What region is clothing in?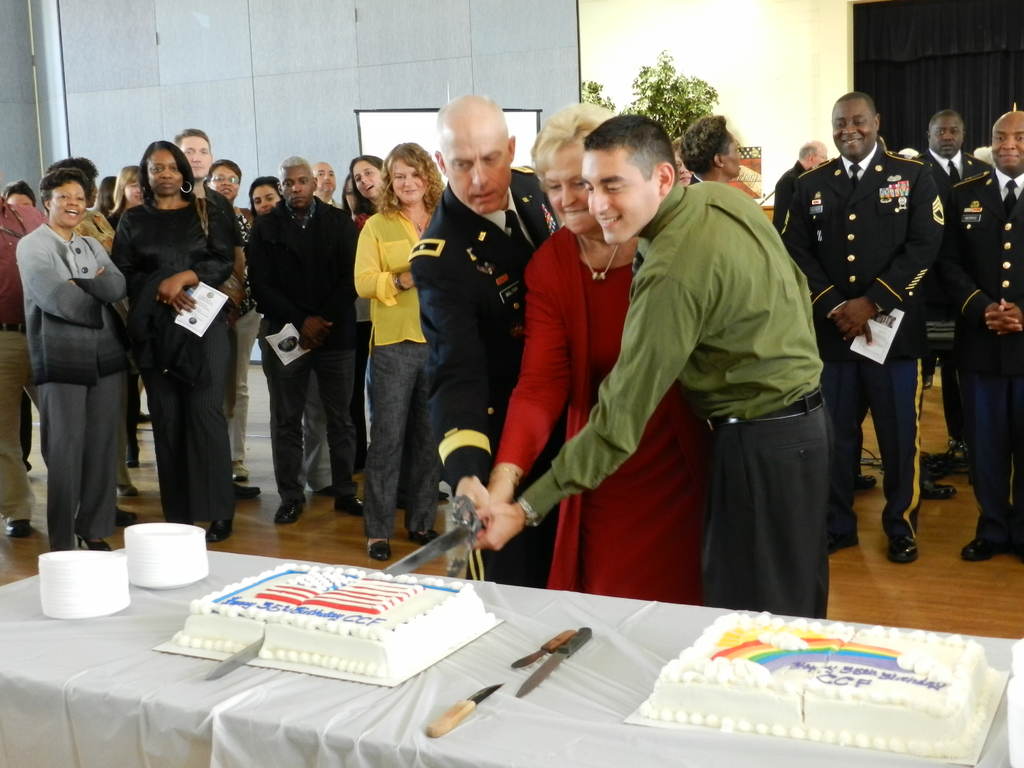
bbox=[936, 167, 1021, 371].
